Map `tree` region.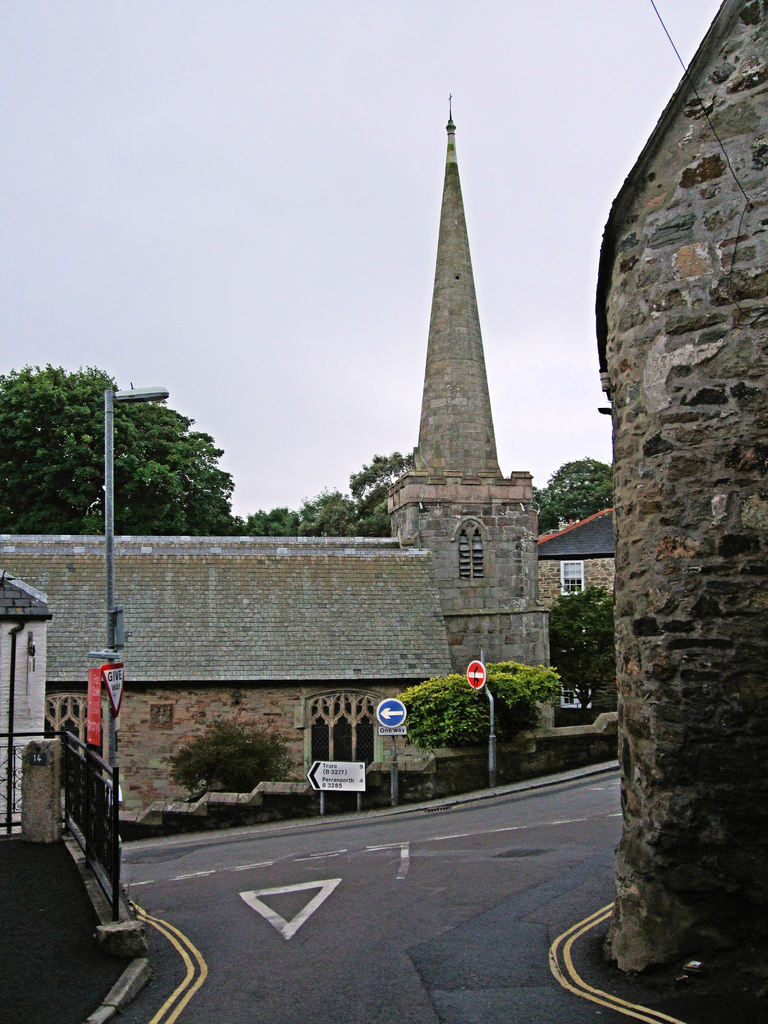
Mapped to <box>170,714,294,803</box>.
